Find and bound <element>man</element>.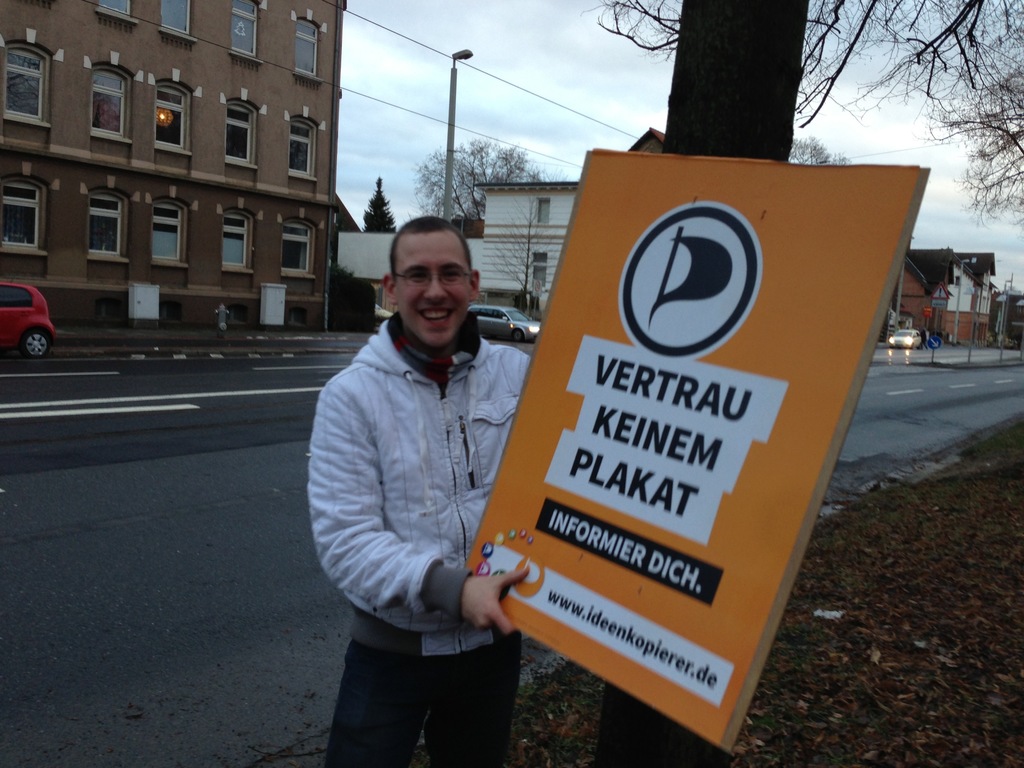
Bound: x1=298, y1=193, x2=536, y2=723.
